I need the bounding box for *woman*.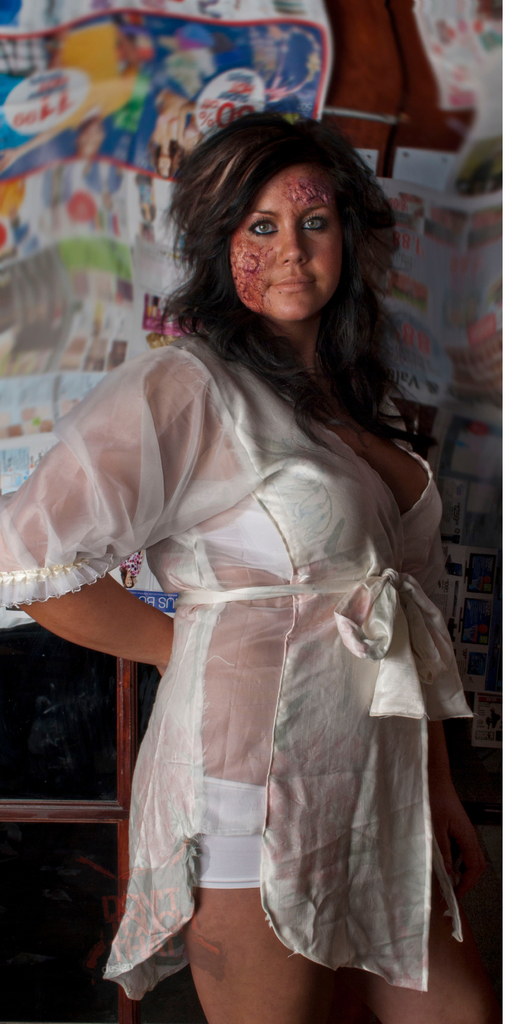
Here it is: [left=143, top=95, right=186, bottom=176].
